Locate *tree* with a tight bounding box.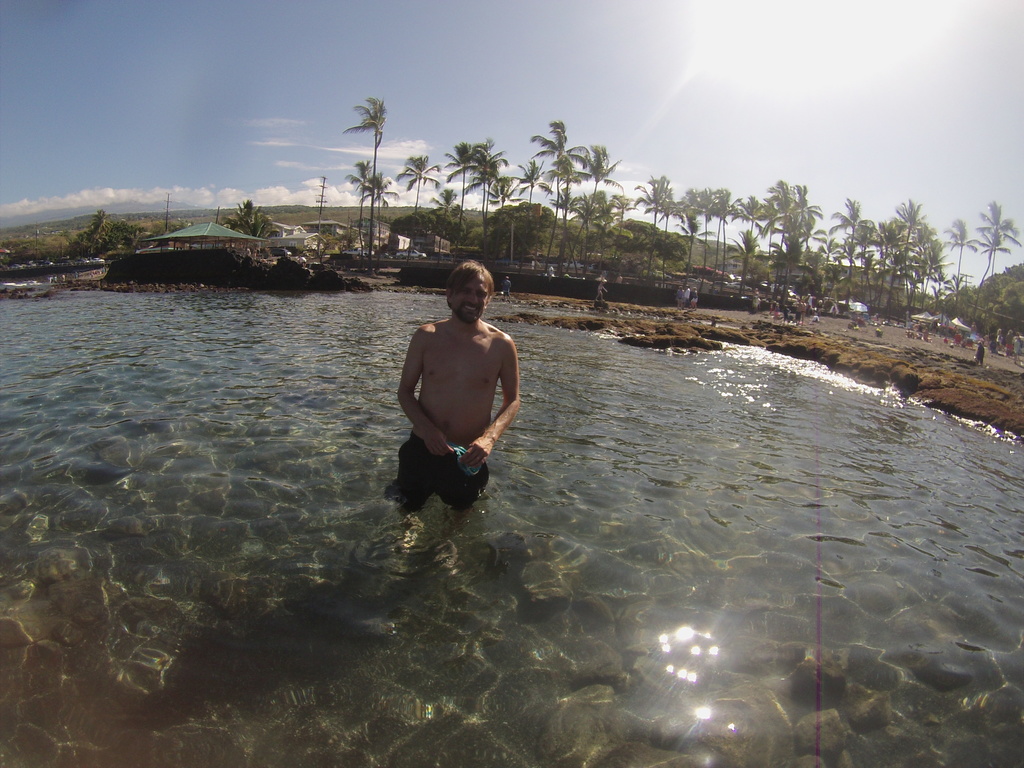
box=[90, 202, 113, 235].
